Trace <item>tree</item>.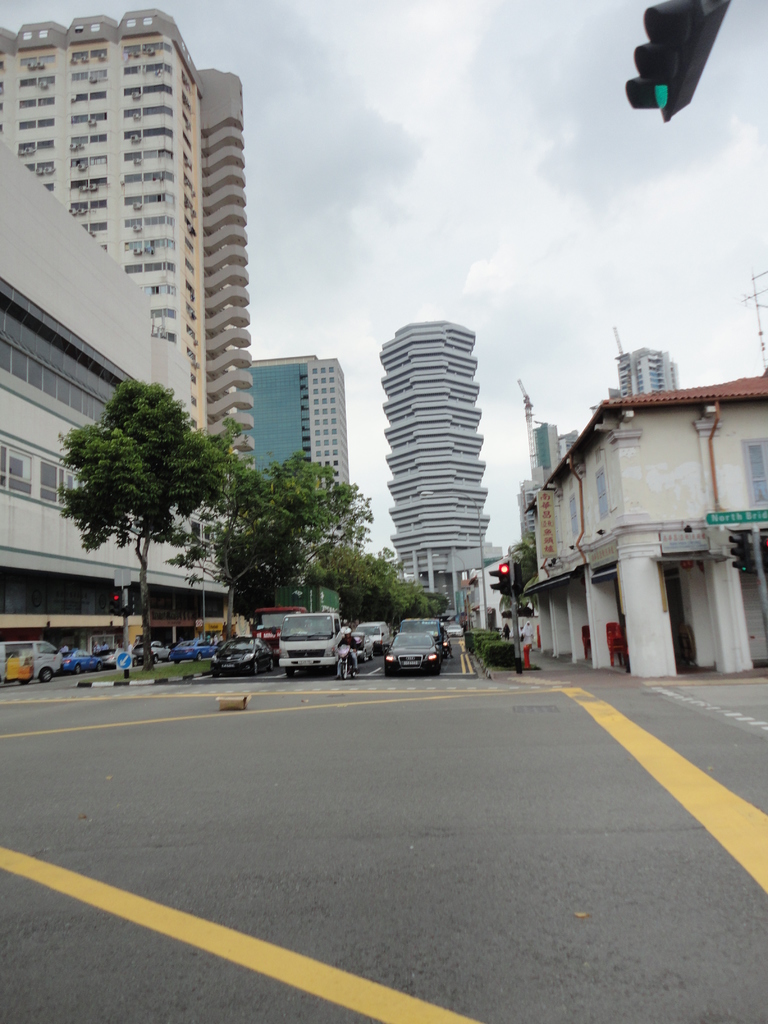
Traced to left=167, top=451, right=374, bottom=612.
